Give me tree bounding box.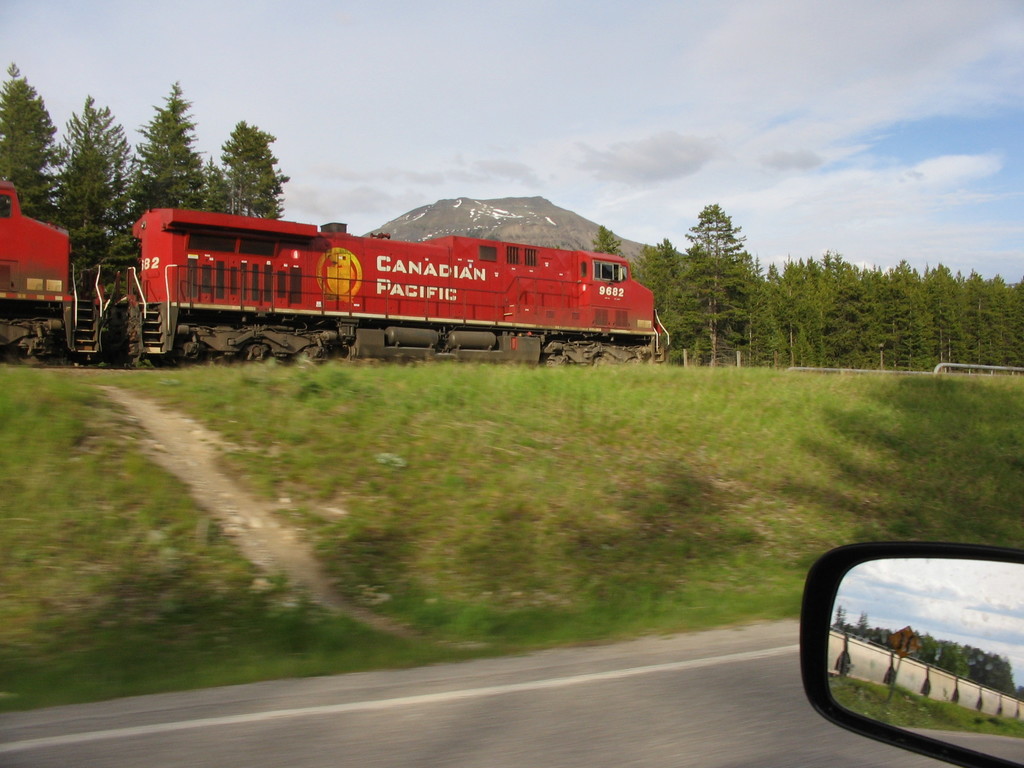
rect(593, 230, 631, 260).
